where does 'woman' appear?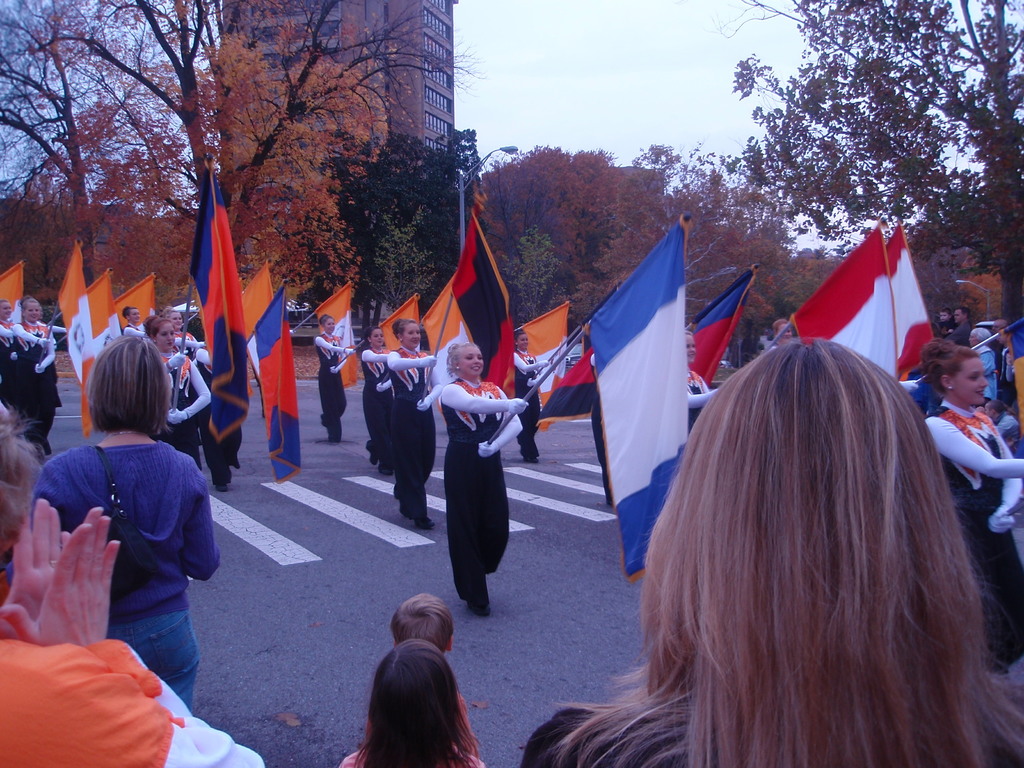
Appears at [left=439, top=336, right=526, bottom=621].
